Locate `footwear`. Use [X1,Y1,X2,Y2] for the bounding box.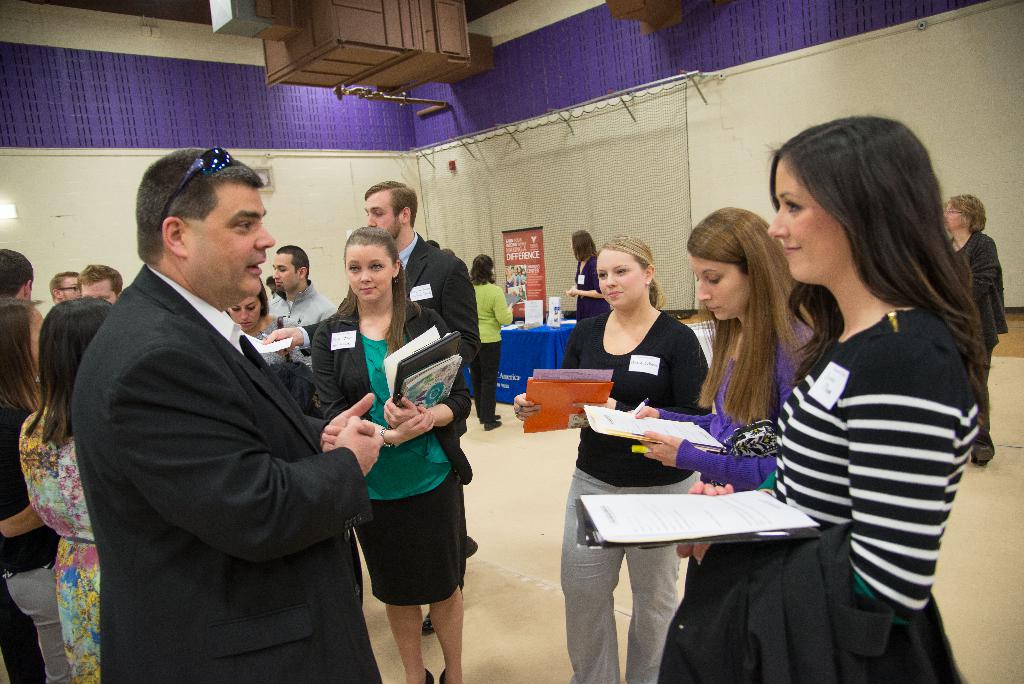
[422,670,435,683].
